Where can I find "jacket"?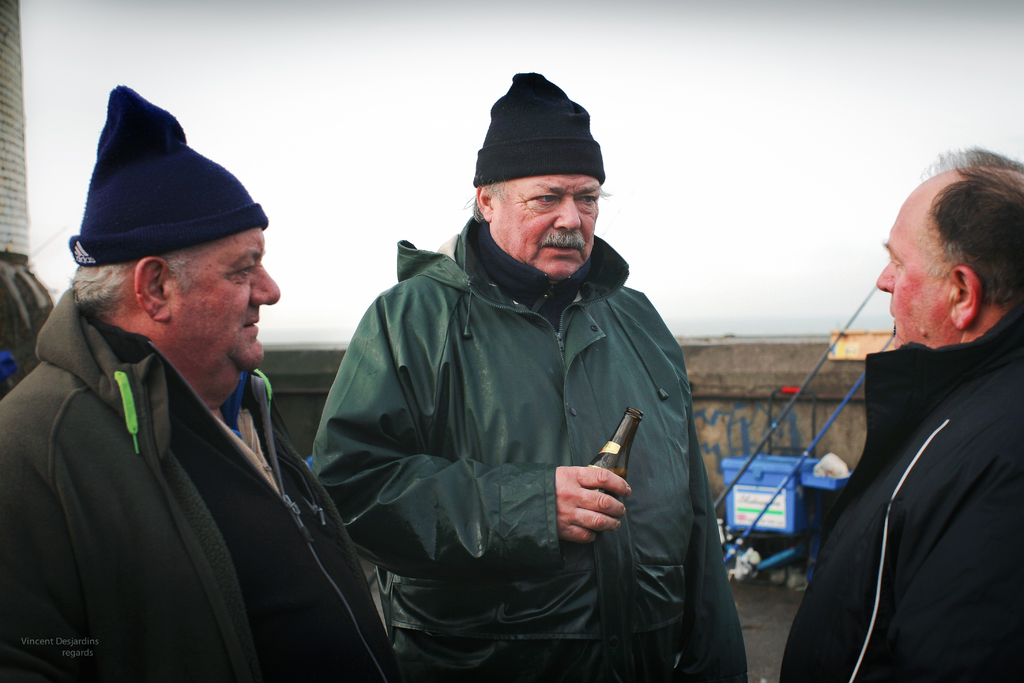
You can find it at Rect(0, 281, 399, 682).
